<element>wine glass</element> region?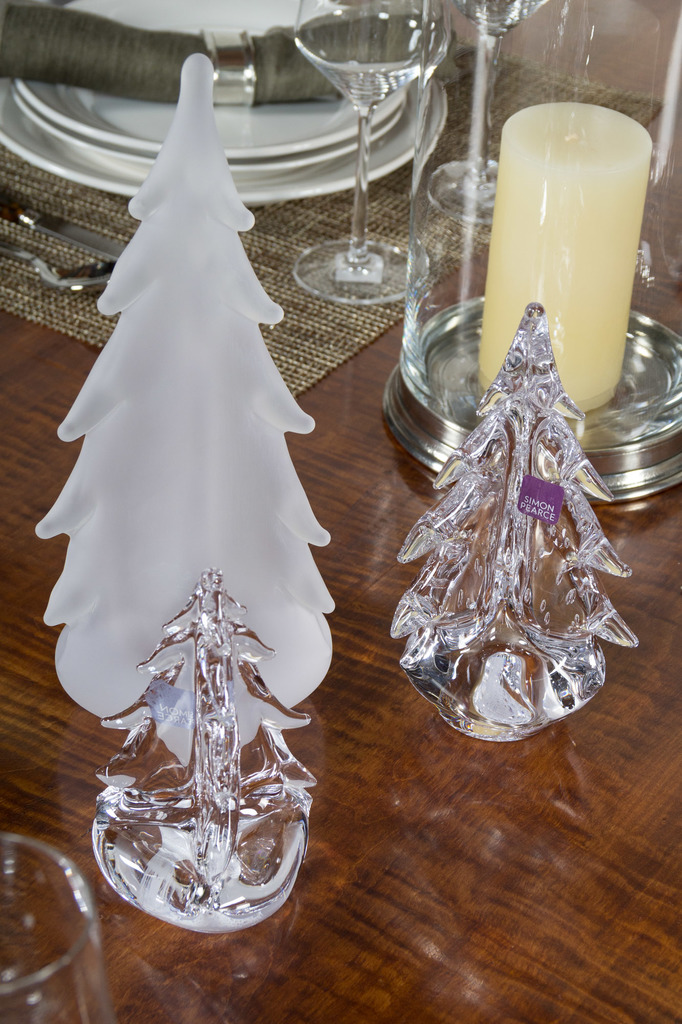
(left=432, top=0, right=556, bottom=227)
